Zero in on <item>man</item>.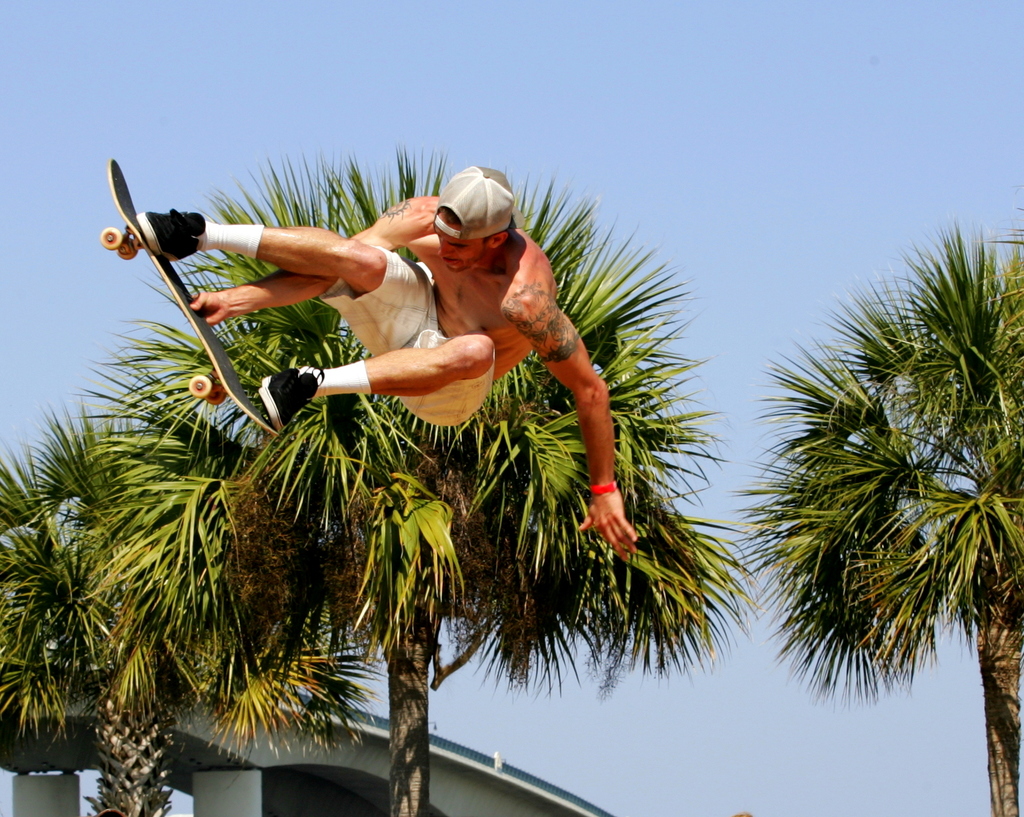
Zeroed in: <box>131,163,640,561</box>.
